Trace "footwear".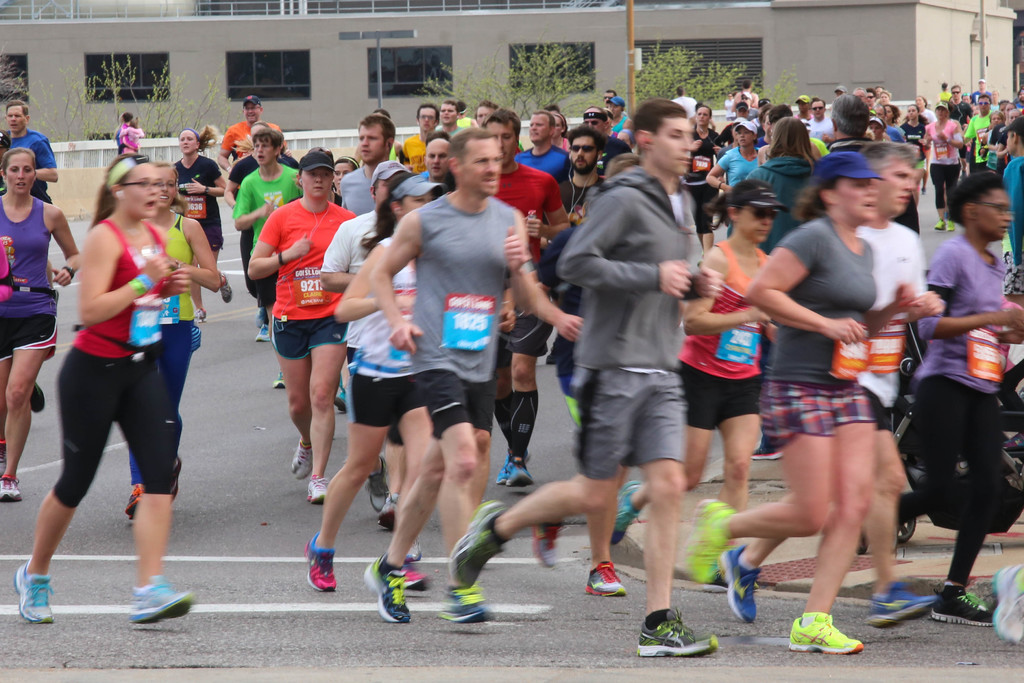
Traced to locate(364, 454, 388, 513).
